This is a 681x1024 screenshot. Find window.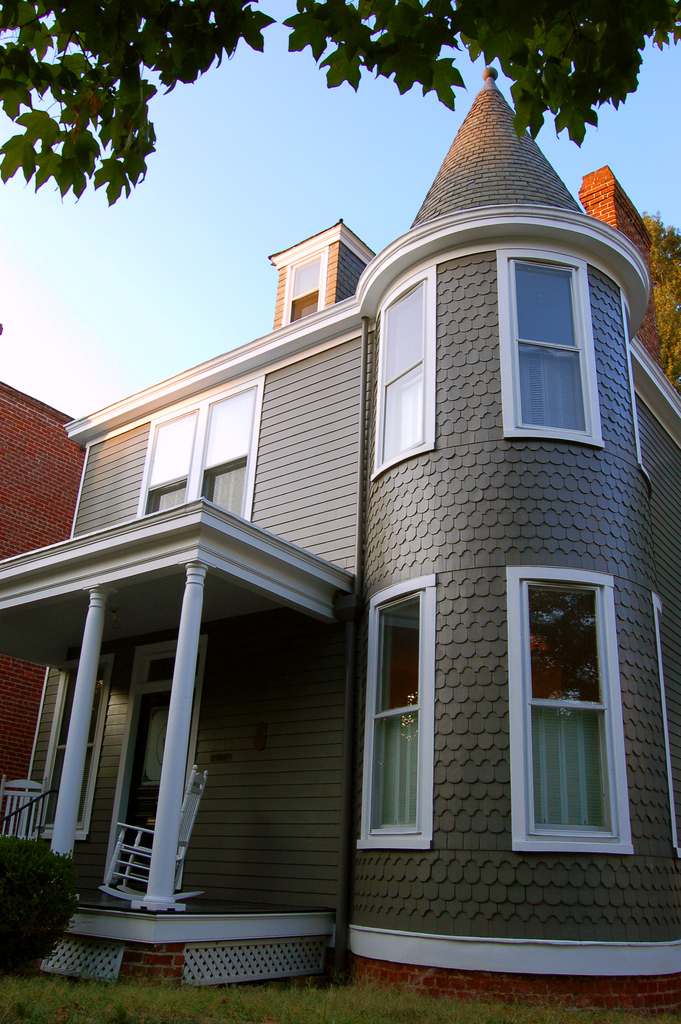
Bounding box: 501,249,604,442.
